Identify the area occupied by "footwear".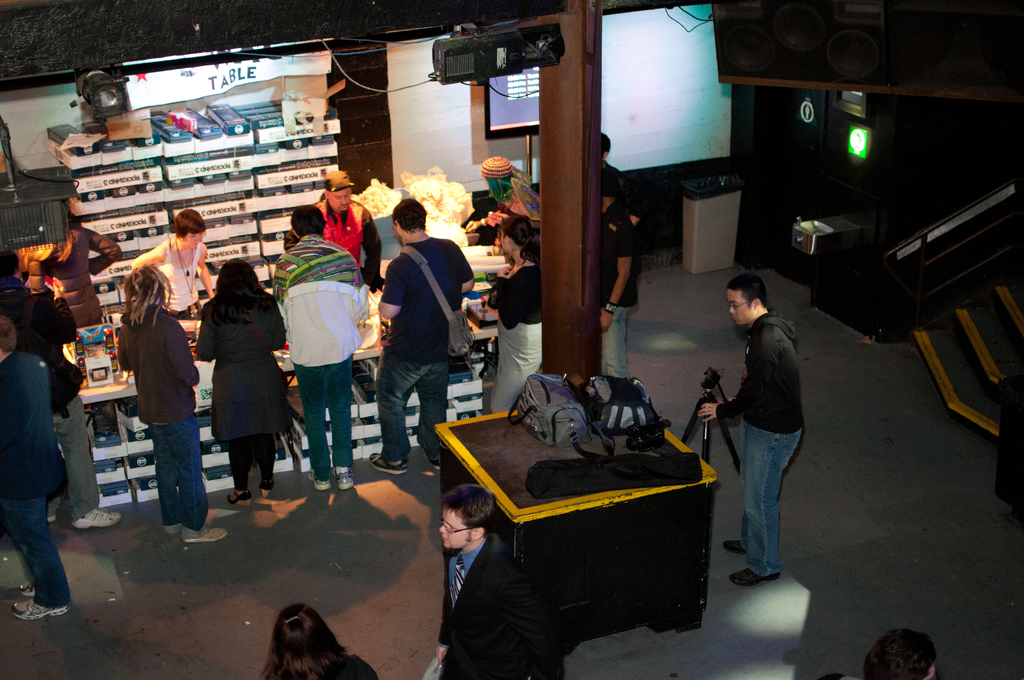
Area: [x1=18, y1=584, x2=40, y2=599].
